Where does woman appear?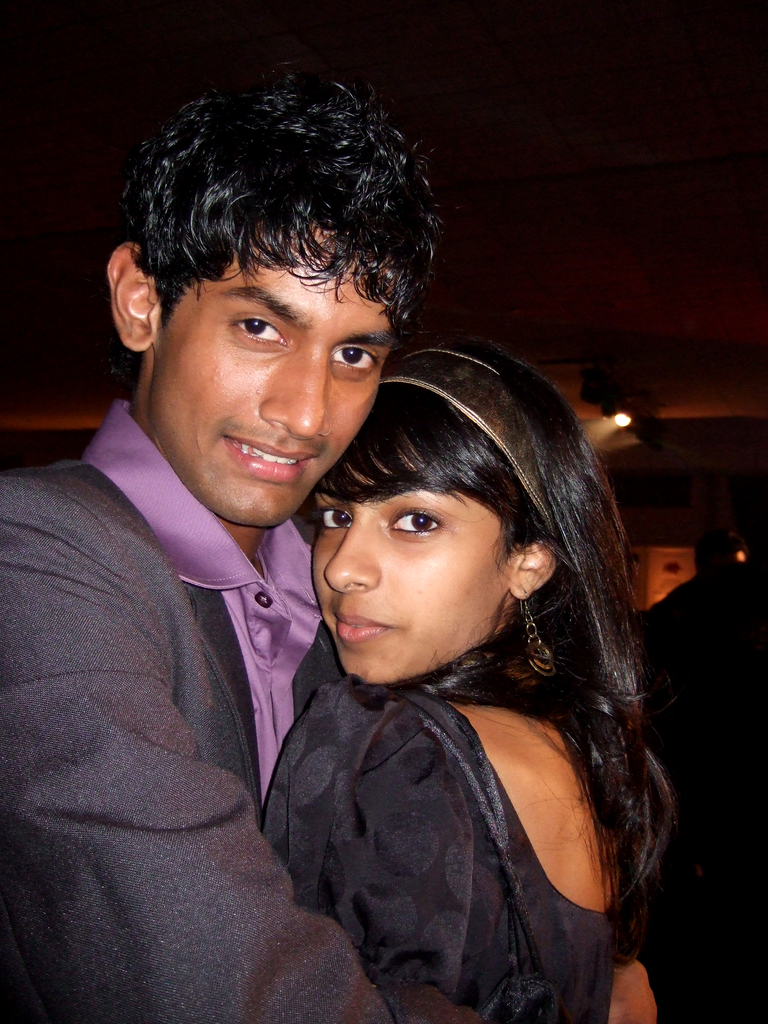
Appears at BBox(193, 276, 683, 1020).
